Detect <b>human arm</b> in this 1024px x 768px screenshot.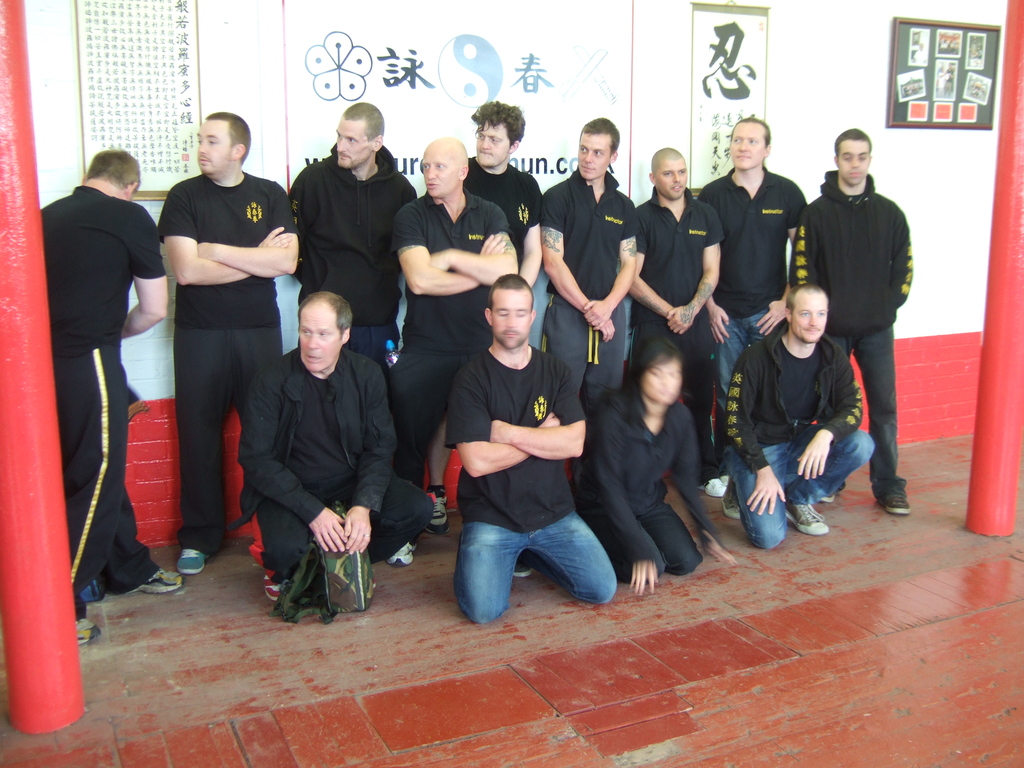
Detection: <box>181,184,303,285</box>.
